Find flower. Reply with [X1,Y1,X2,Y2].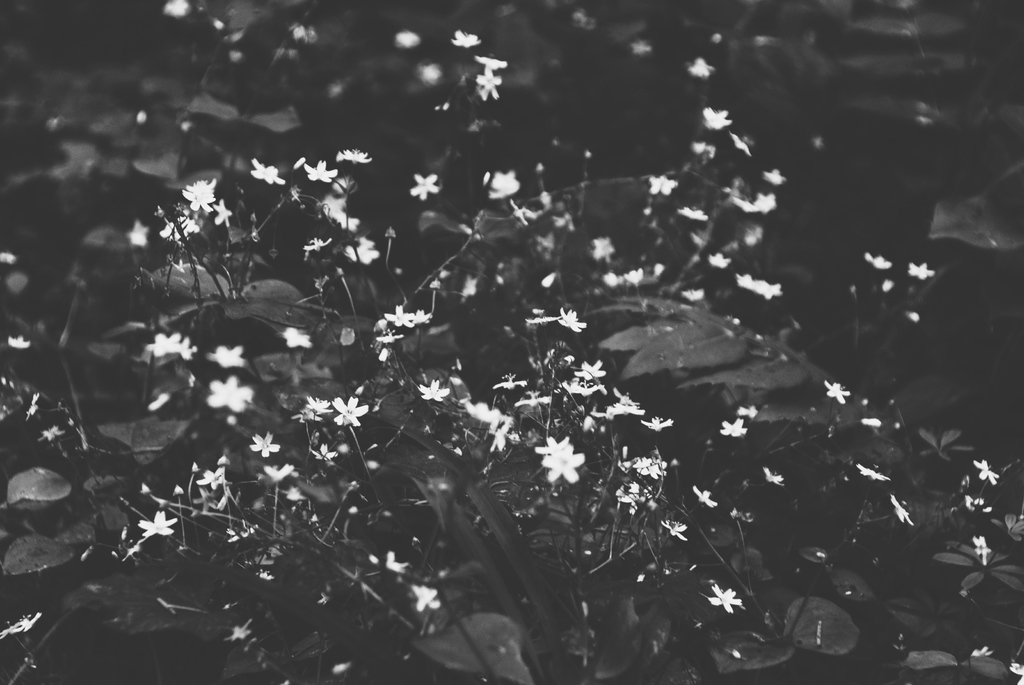
[475,68,502,101].
